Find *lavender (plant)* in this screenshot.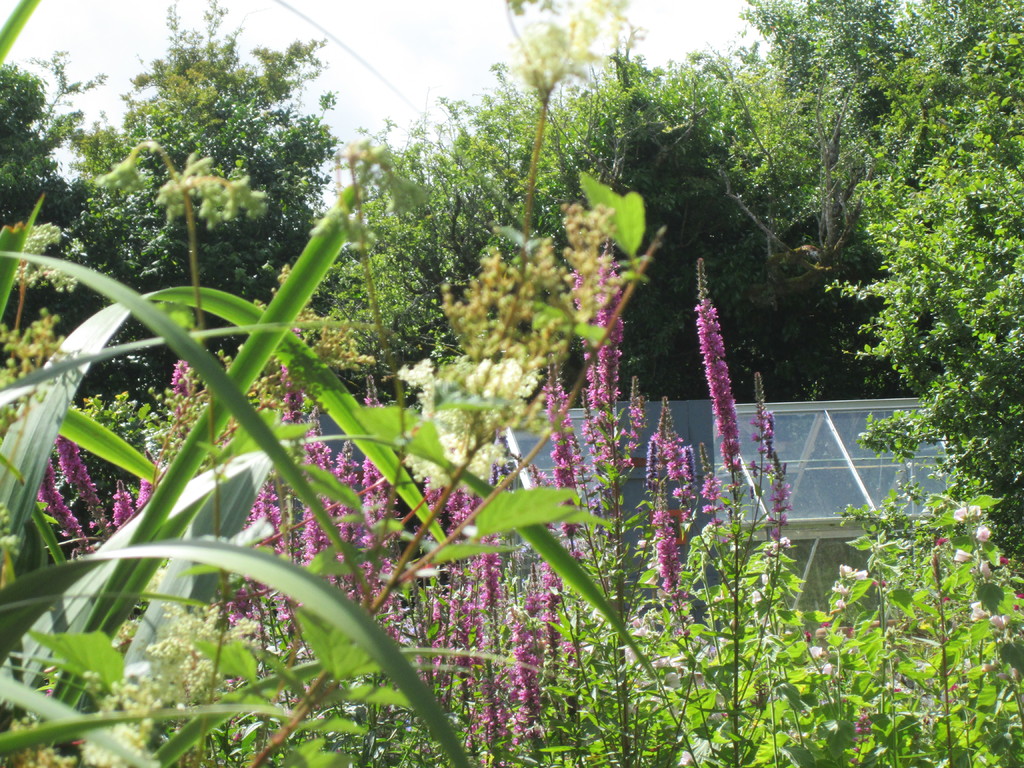
The bounding box for *lavender (plant)* is [left=31, top=463, right=86, bottom=544].
